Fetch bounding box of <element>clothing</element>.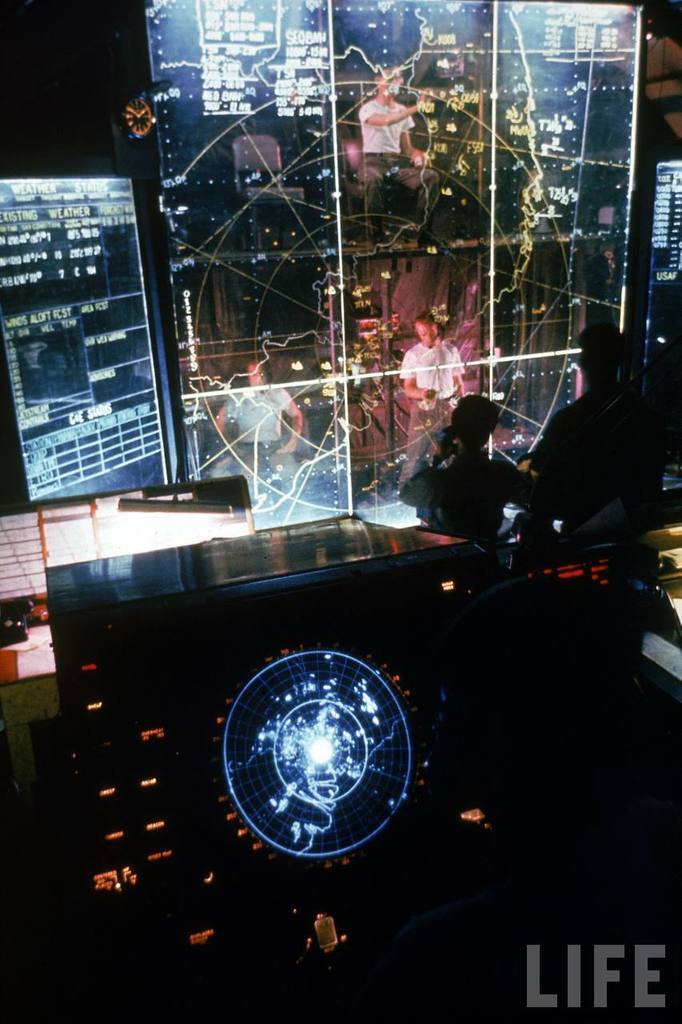
Bbox: [365, 99, 433, 225].
